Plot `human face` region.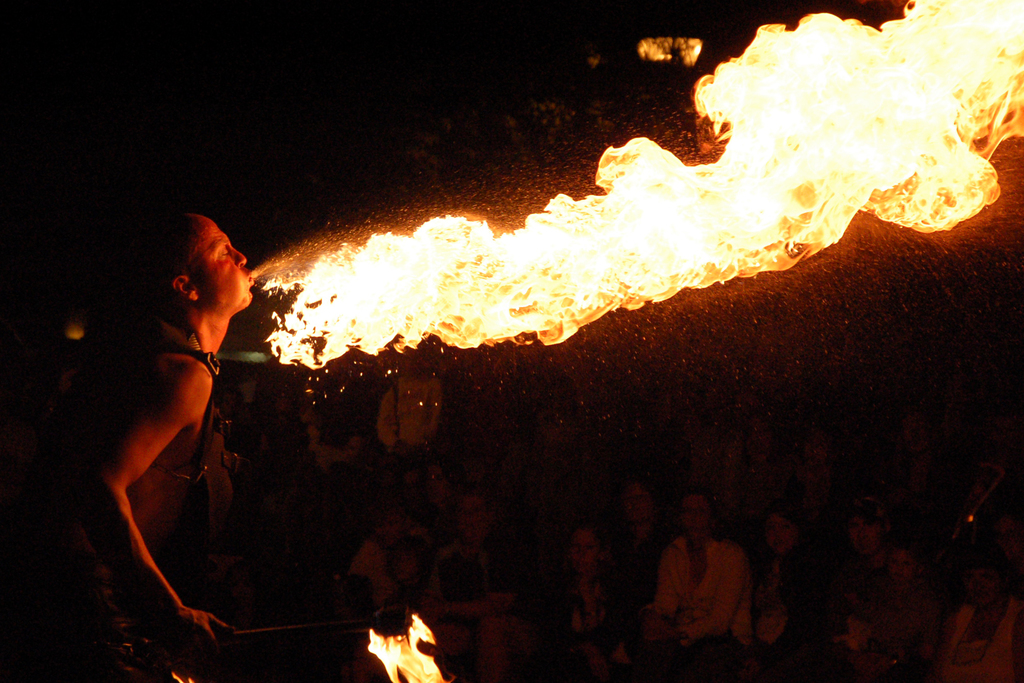
Plotted at crop(441, 479, 500, 543).
